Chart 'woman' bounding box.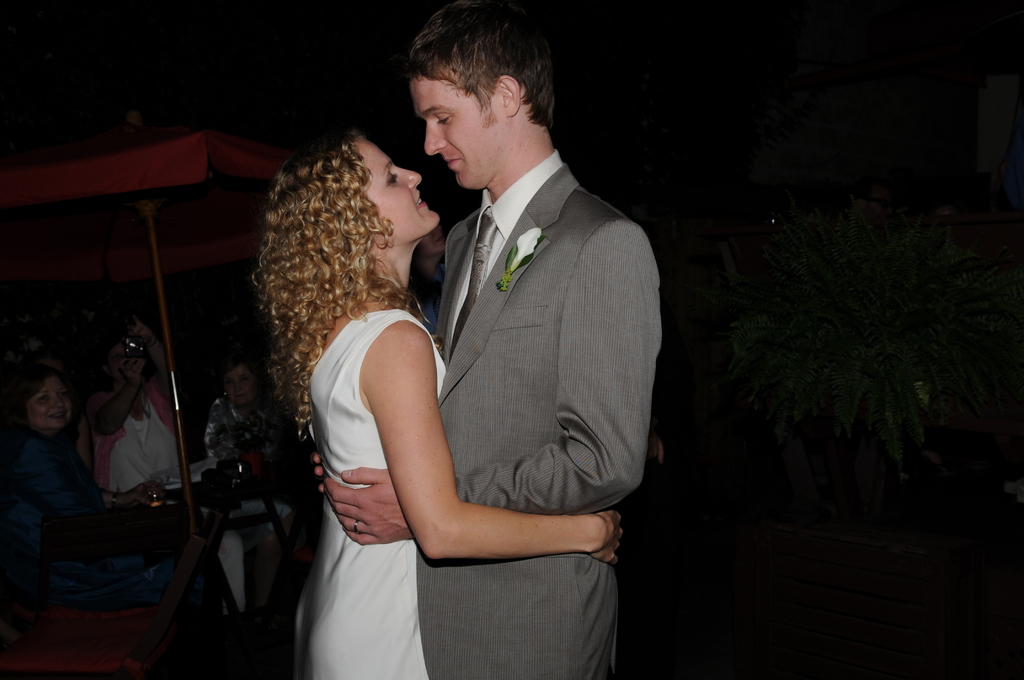
Charted: <bbox>260, 23, 617, 668</bbox>.
